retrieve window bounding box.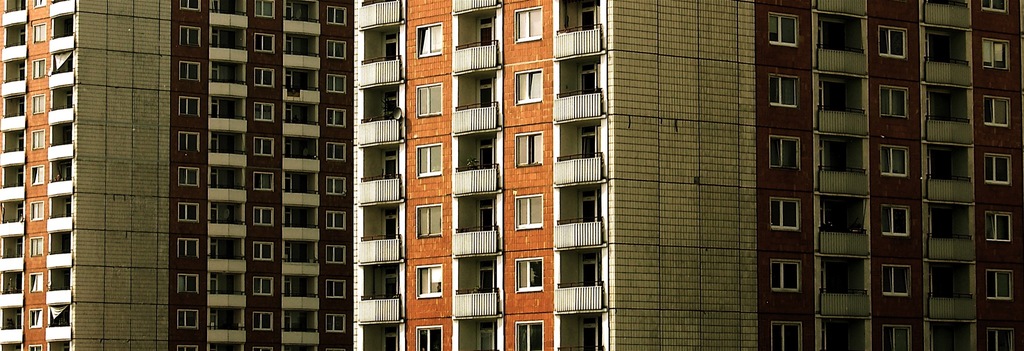
Bounding box: crop(253, 101, 275, 124).
